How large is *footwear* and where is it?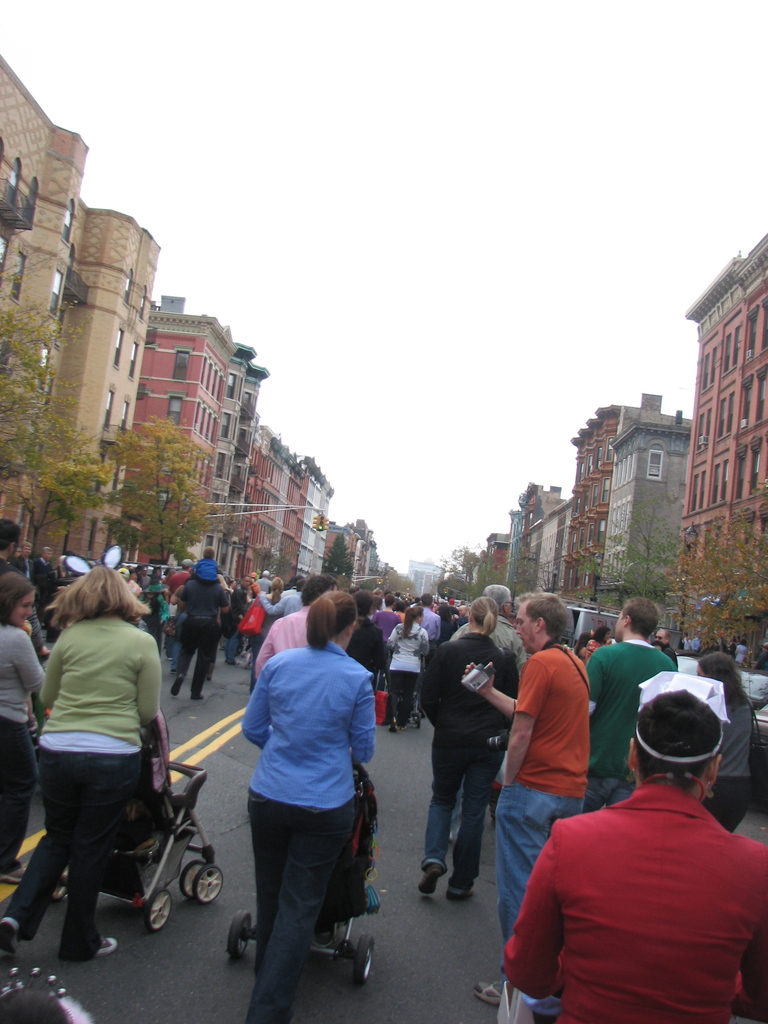
Bounding box: crop(0, 923, 27, 963).
